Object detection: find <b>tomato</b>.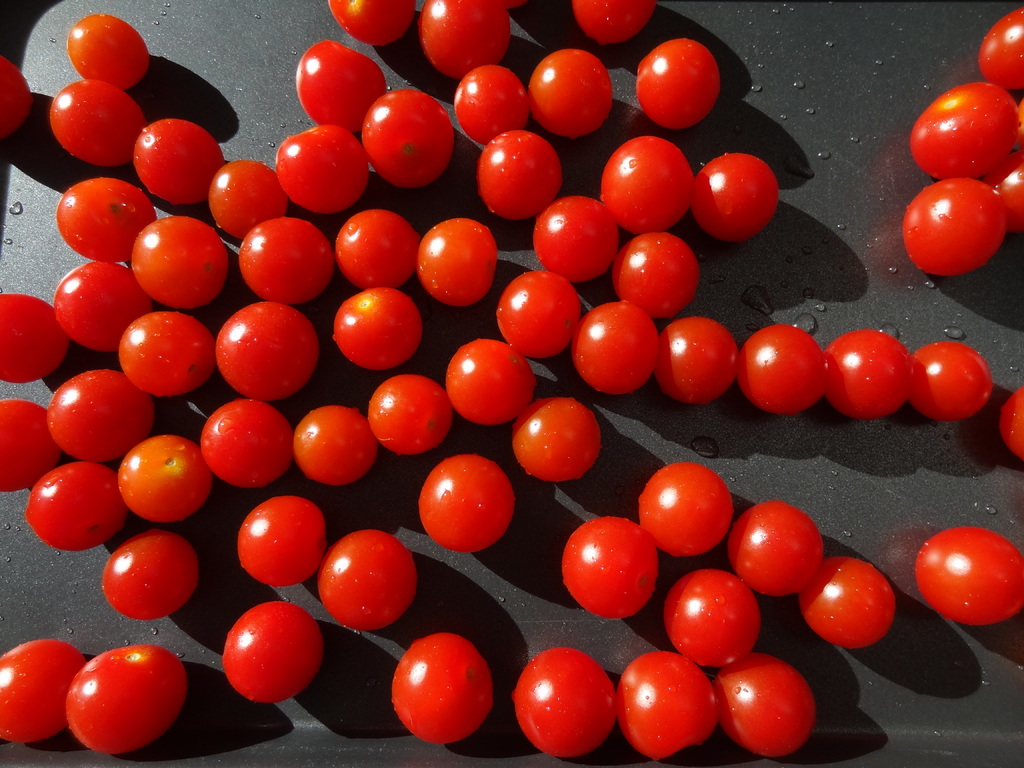
(left=28, top=461, right=128, bottom=553).
